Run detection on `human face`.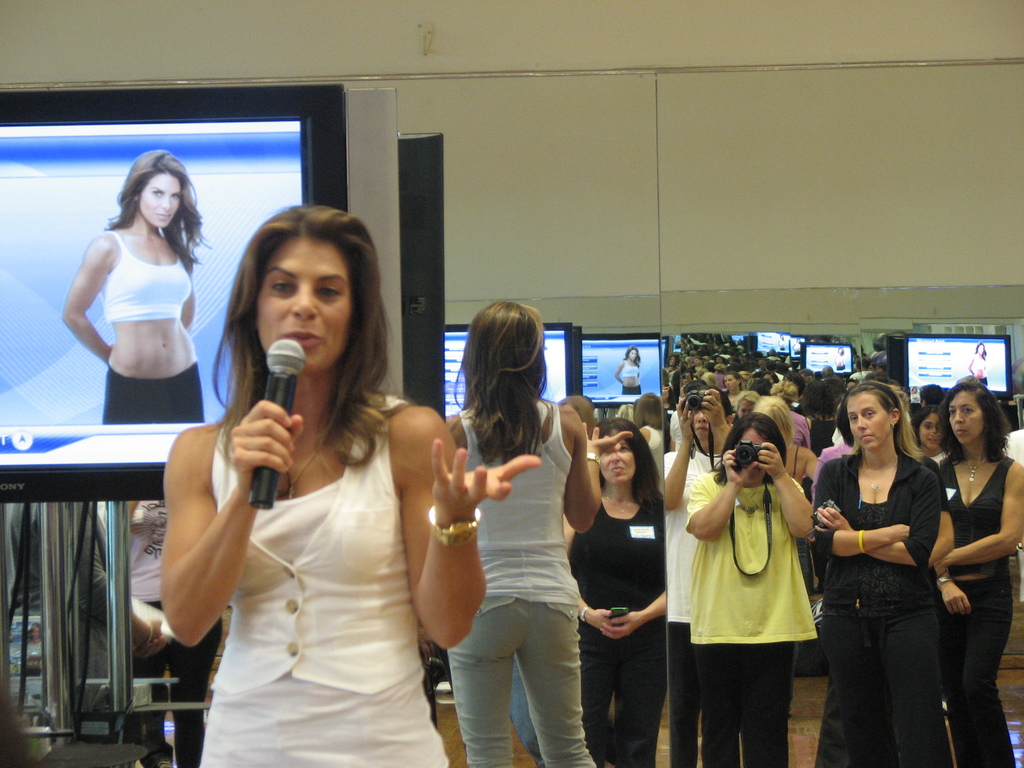
Result: [x1=595, y1=434, x2=633, y2=481].
